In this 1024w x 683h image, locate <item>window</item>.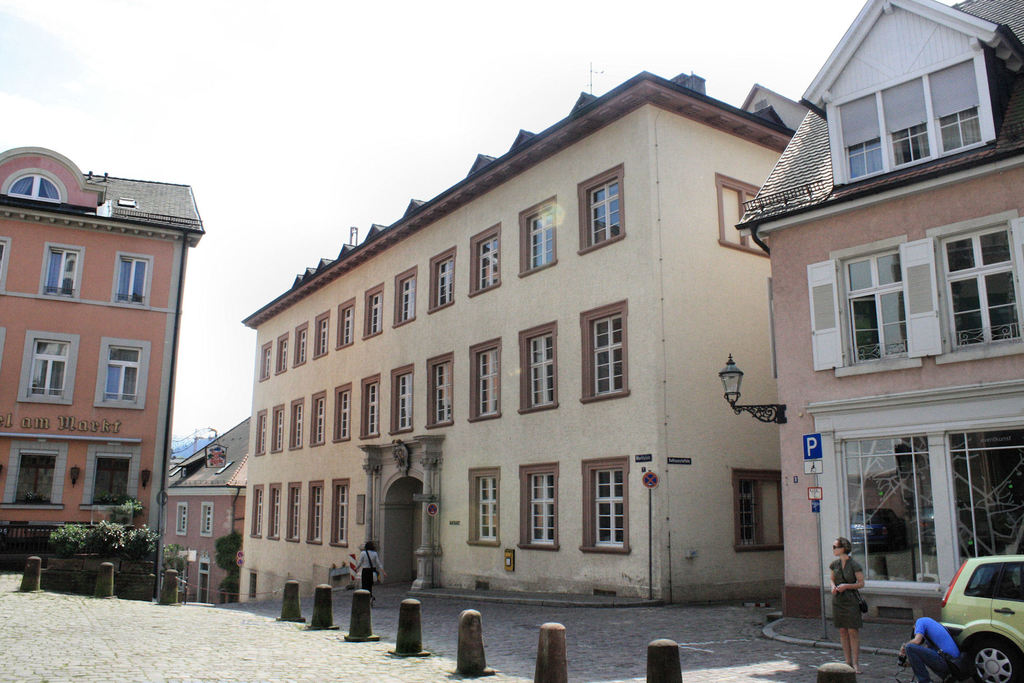
Bounding box: box=[95, 337, 148, 409].
